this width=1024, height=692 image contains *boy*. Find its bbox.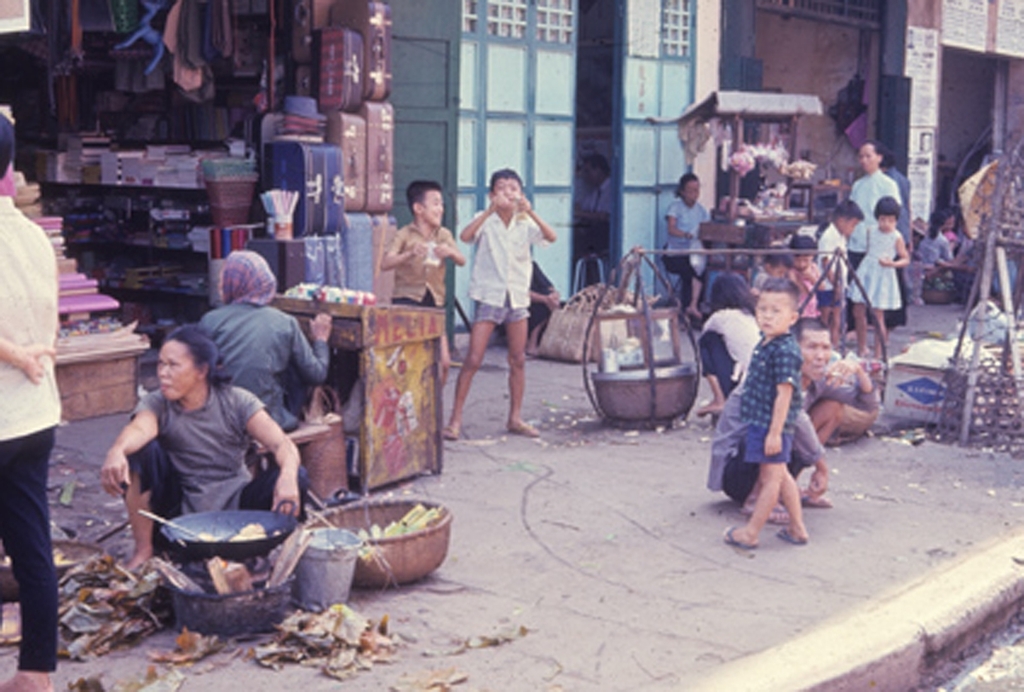
[717, 275, 810, 544].
